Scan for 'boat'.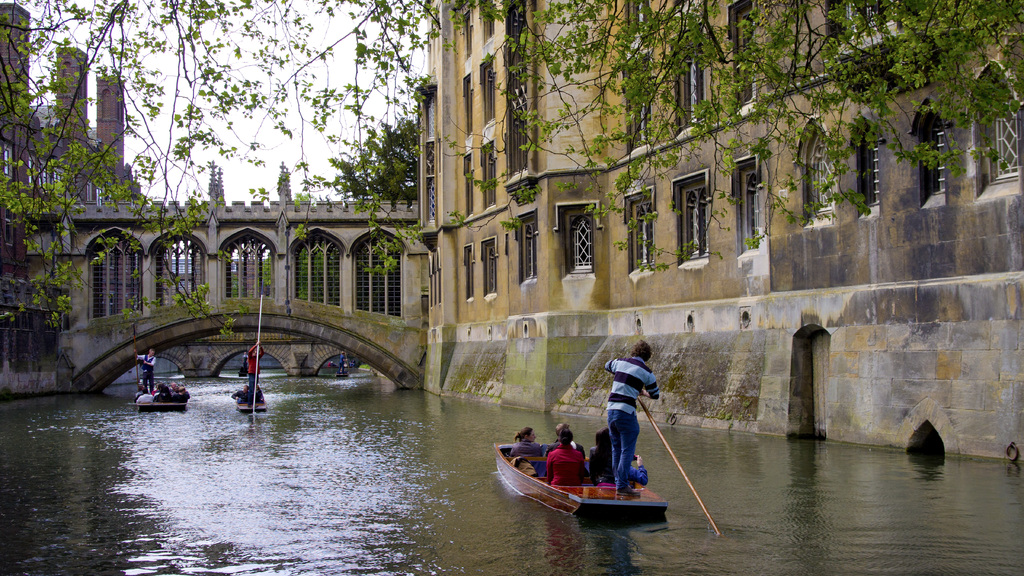
Scan result: bbox=[491, 442, 668, 515].
